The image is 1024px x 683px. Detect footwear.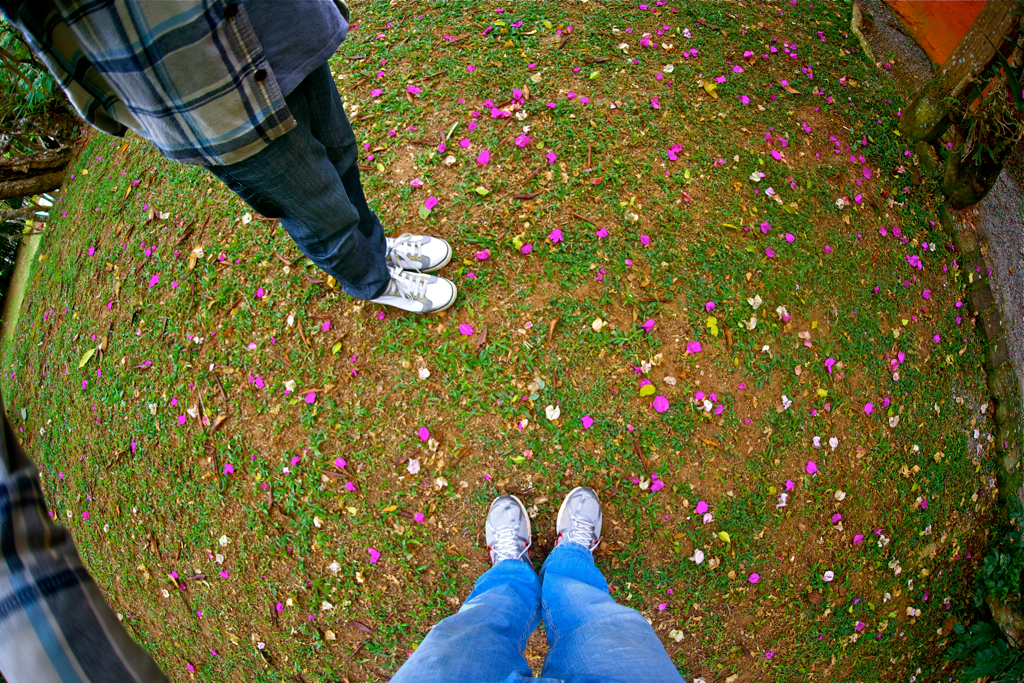
Detection: l=553, t=485, r=606, b=554.
